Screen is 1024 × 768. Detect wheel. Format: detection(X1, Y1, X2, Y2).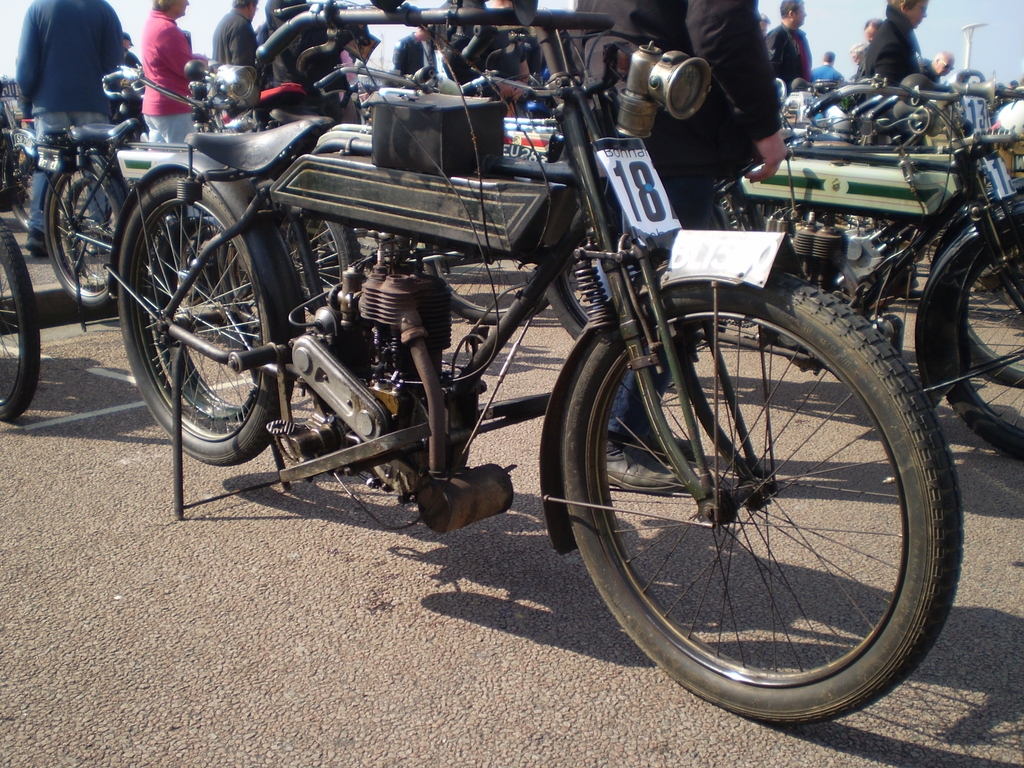
detection(964, 225, 1023, 392).
